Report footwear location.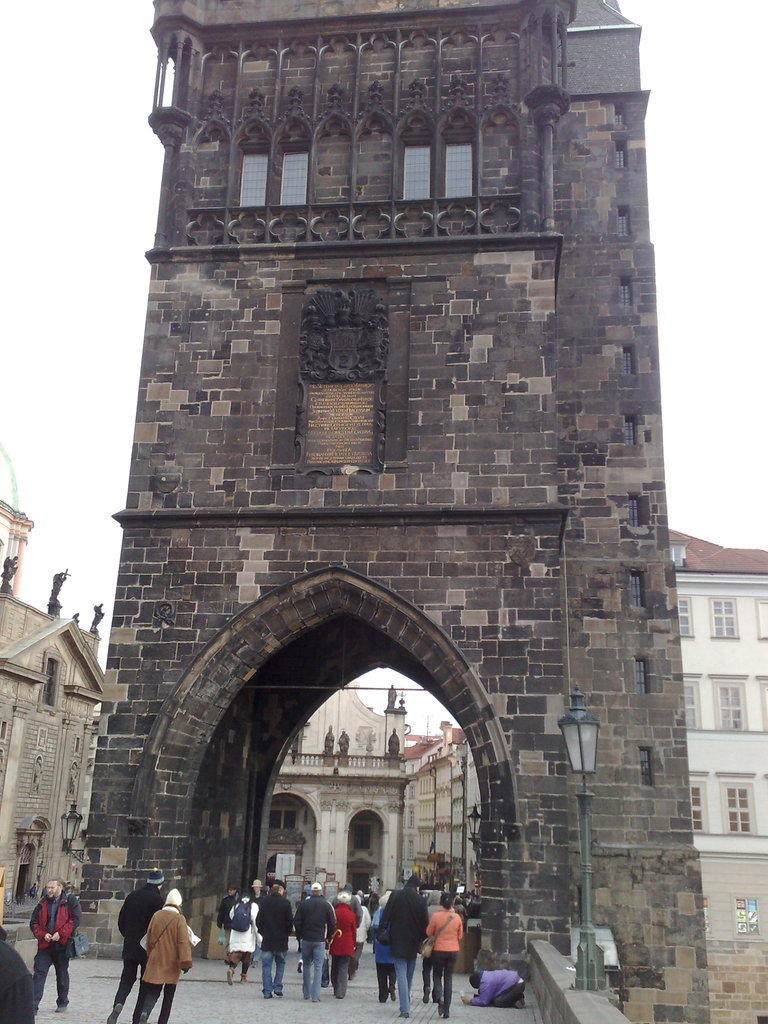
Report: {"left": 273, "top": 989, "right": 282, "bottom": 998}.
